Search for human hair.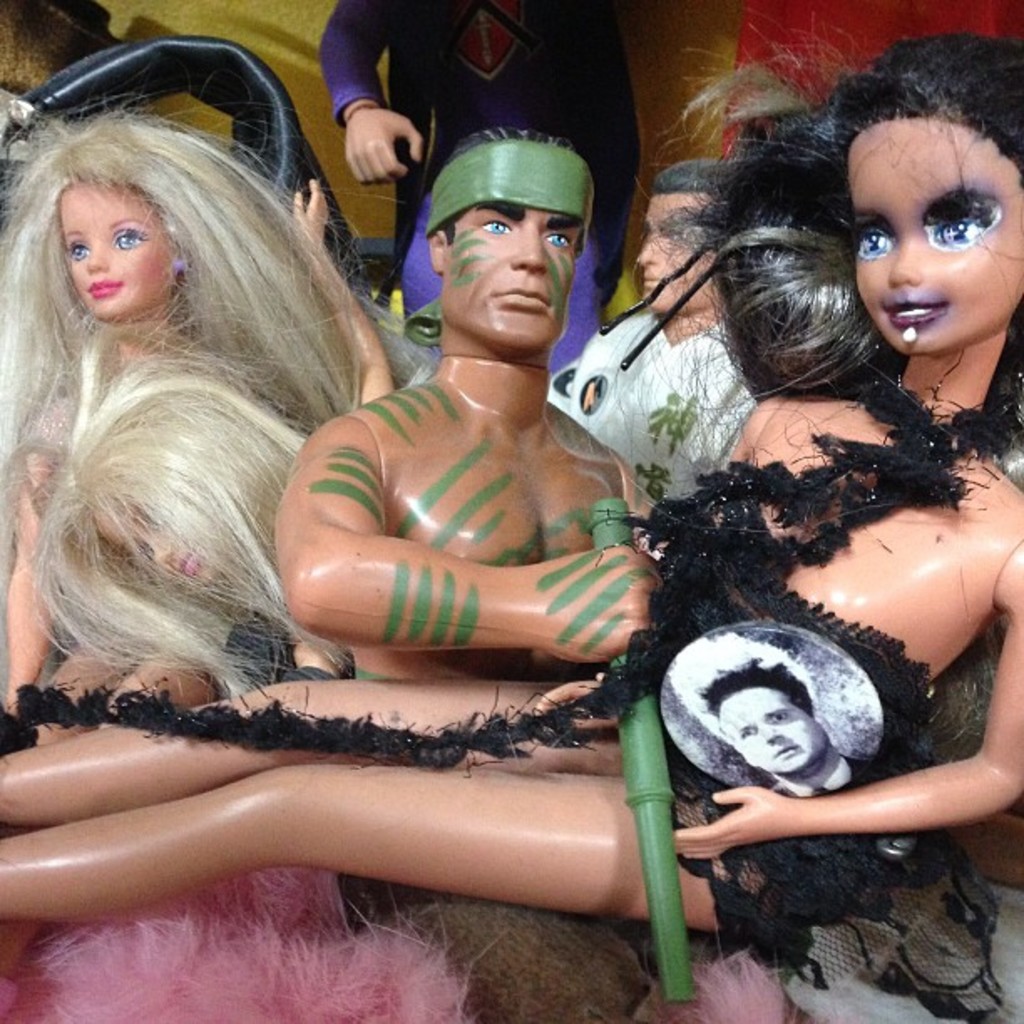
Found at x1=656, y1=147, x2=738, y2=191.
